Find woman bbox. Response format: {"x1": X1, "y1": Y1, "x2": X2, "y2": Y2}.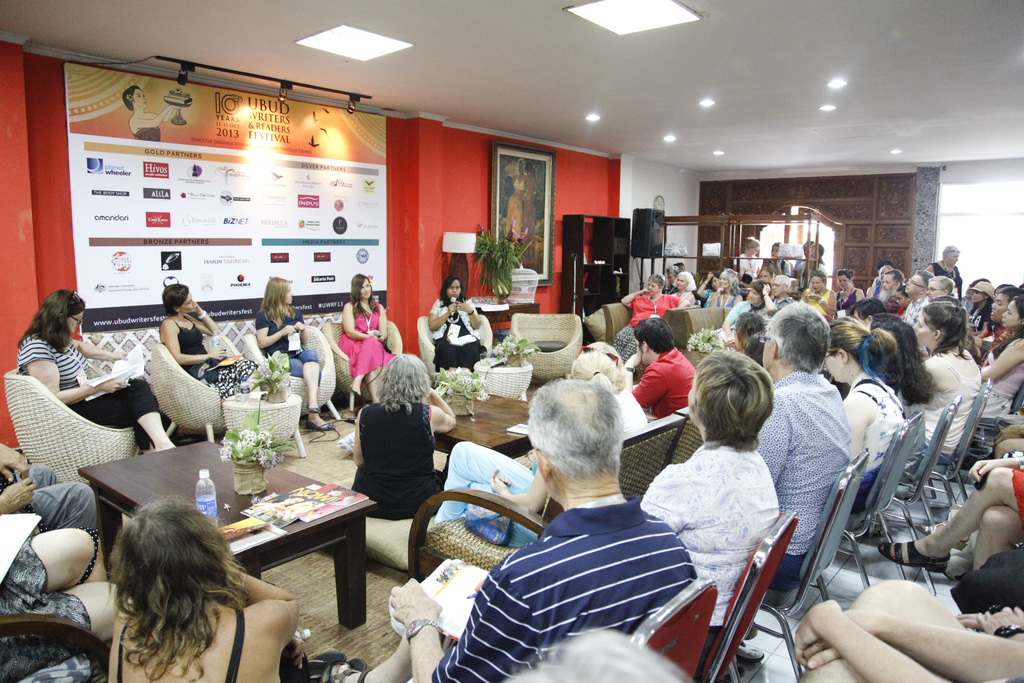
{"x1": 518, "y1": 158, "x2": 541, "y2": 257}.
